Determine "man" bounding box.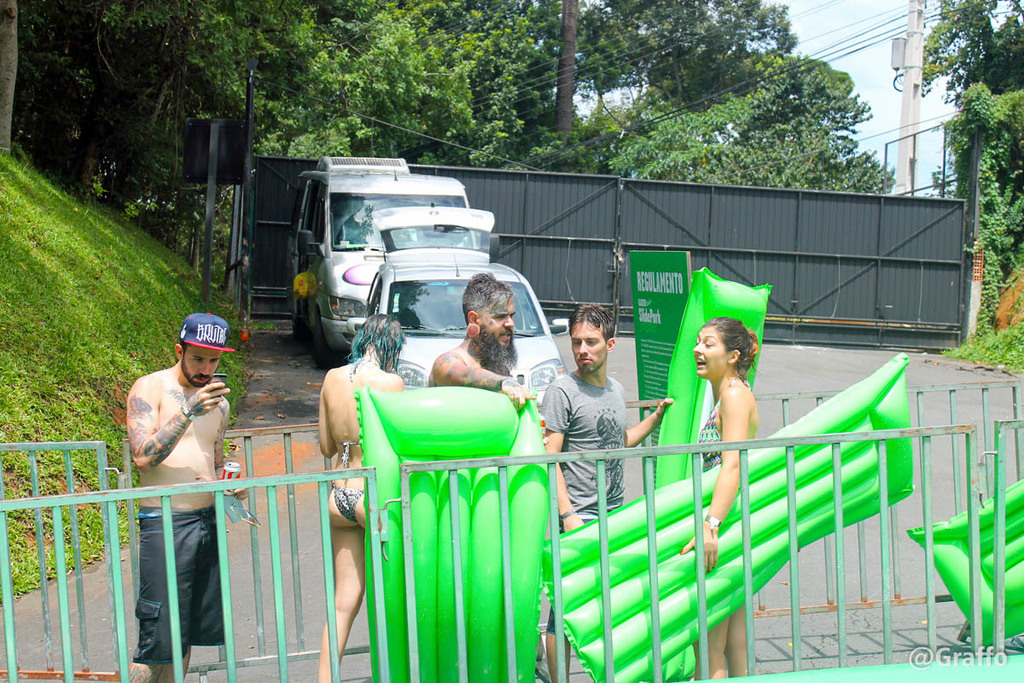
Determined: pyautogui.locateOnScreen(531, 308, 682, 682).
